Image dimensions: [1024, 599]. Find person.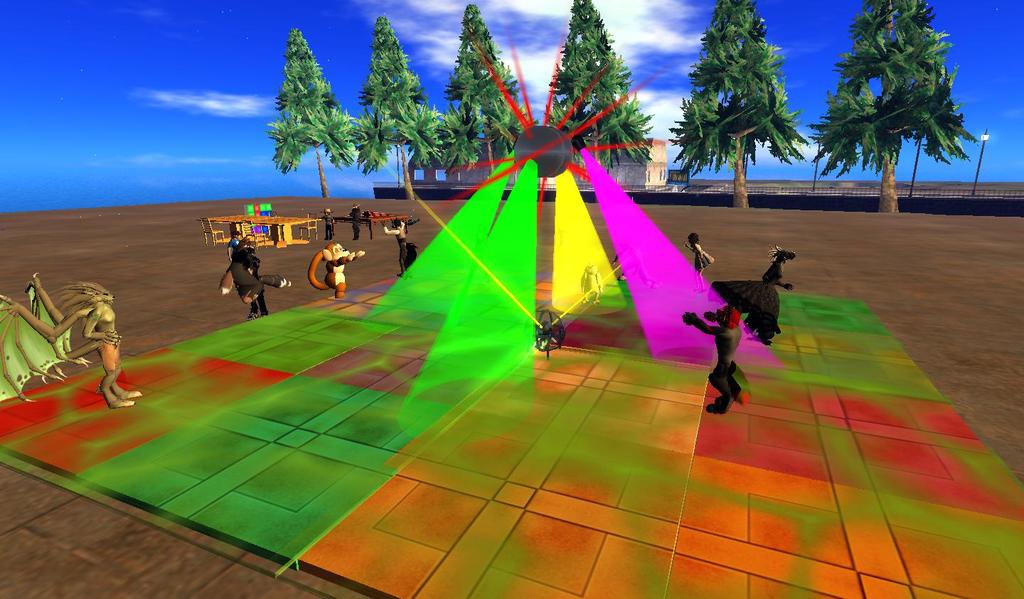
679:303:750:410.
